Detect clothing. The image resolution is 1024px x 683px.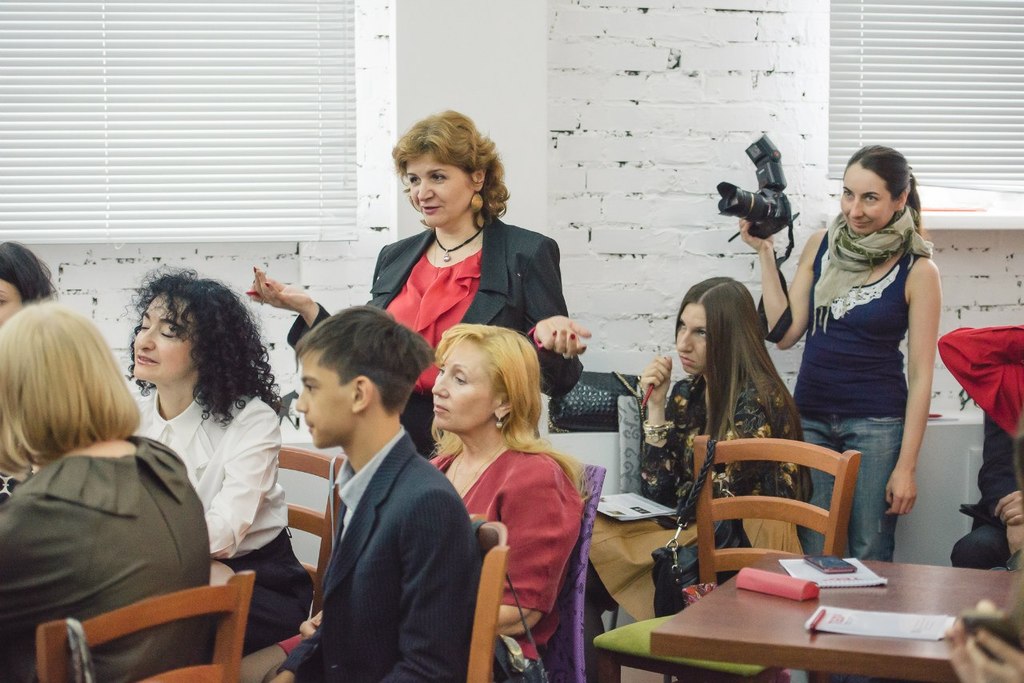
crop(130, 382, 317, 654).
